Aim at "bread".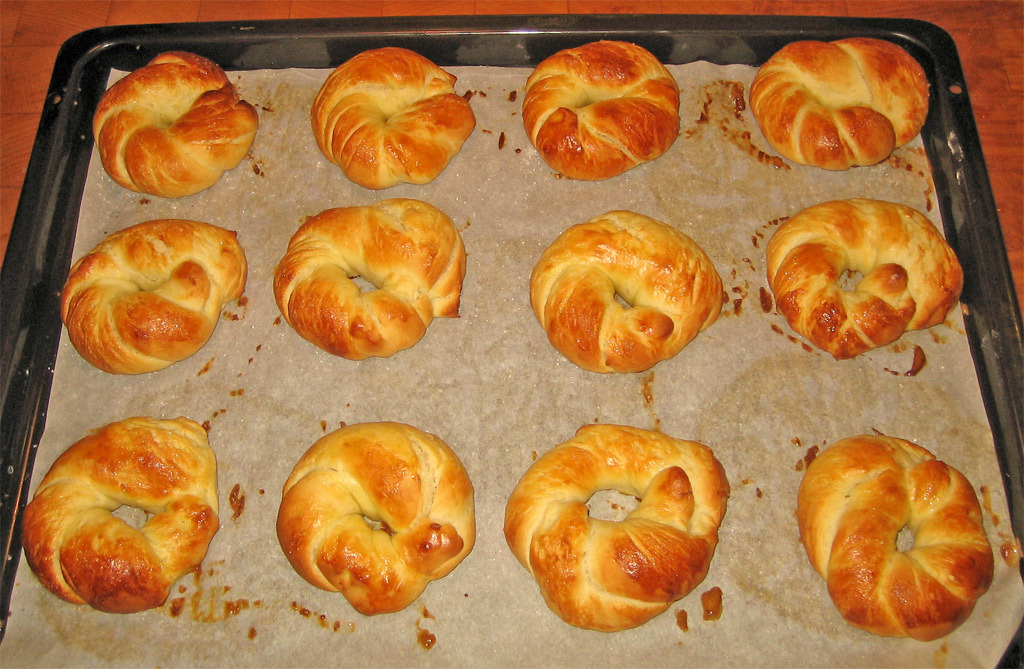
Aimed at detection(274, 202, 470, 362).
